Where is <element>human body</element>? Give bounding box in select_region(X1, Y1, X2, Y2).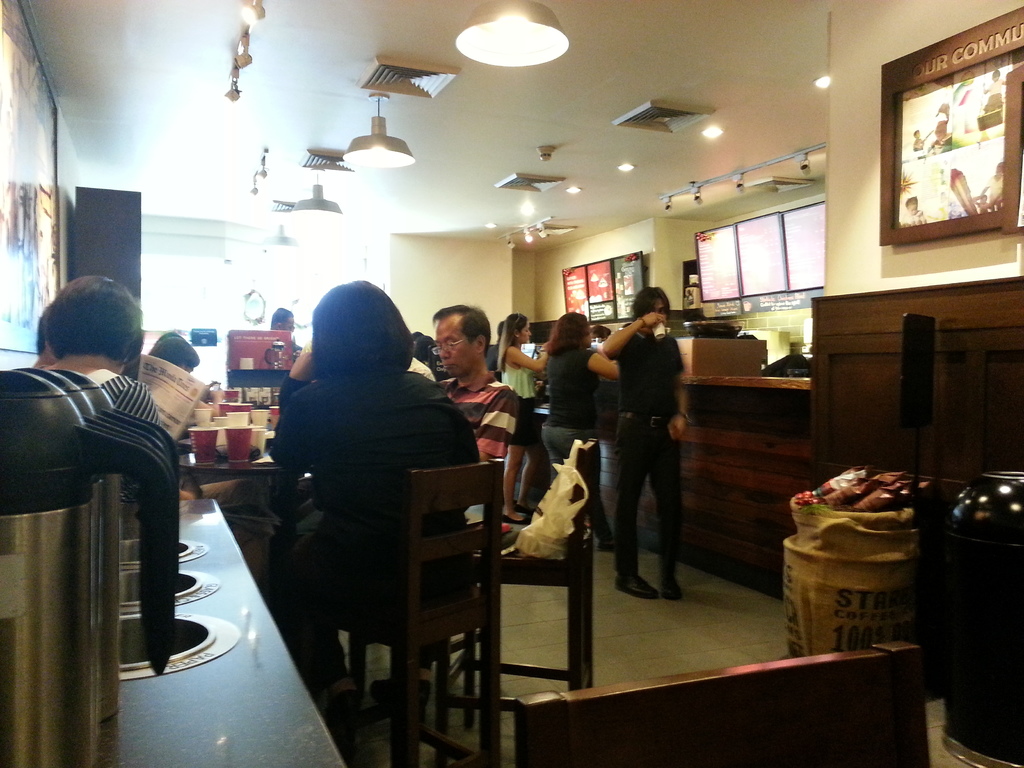
select_region(433, 302, 527, 458).
